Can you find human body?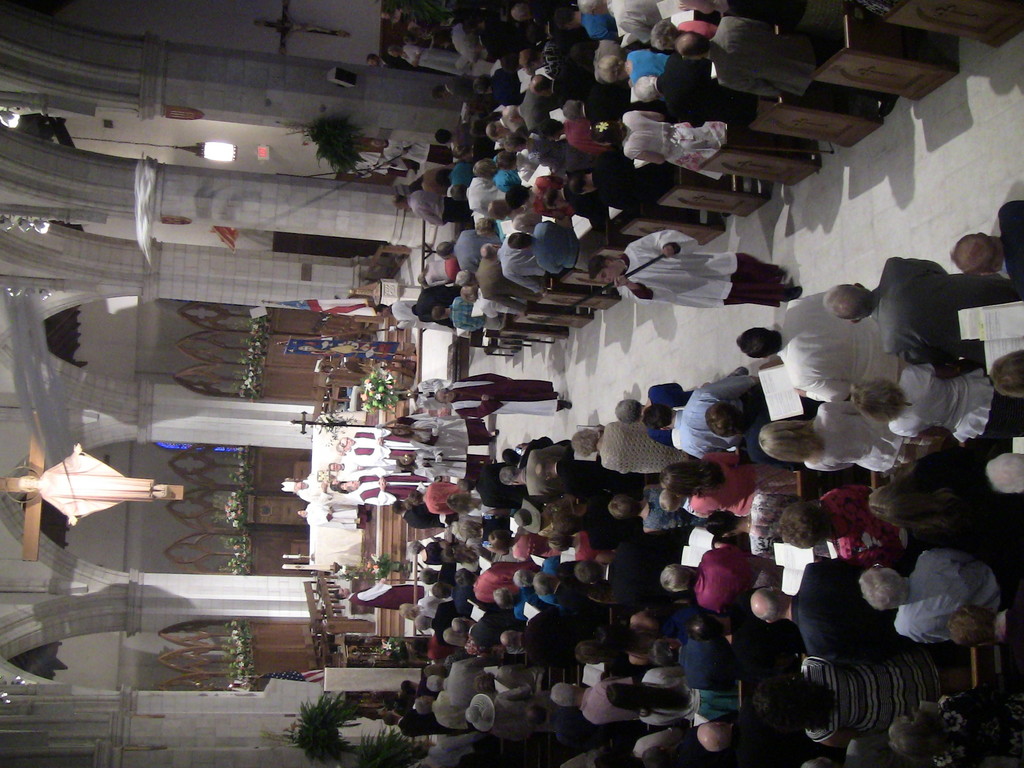
Yes, bounding box: BBox(619, 228, 800, 305).
